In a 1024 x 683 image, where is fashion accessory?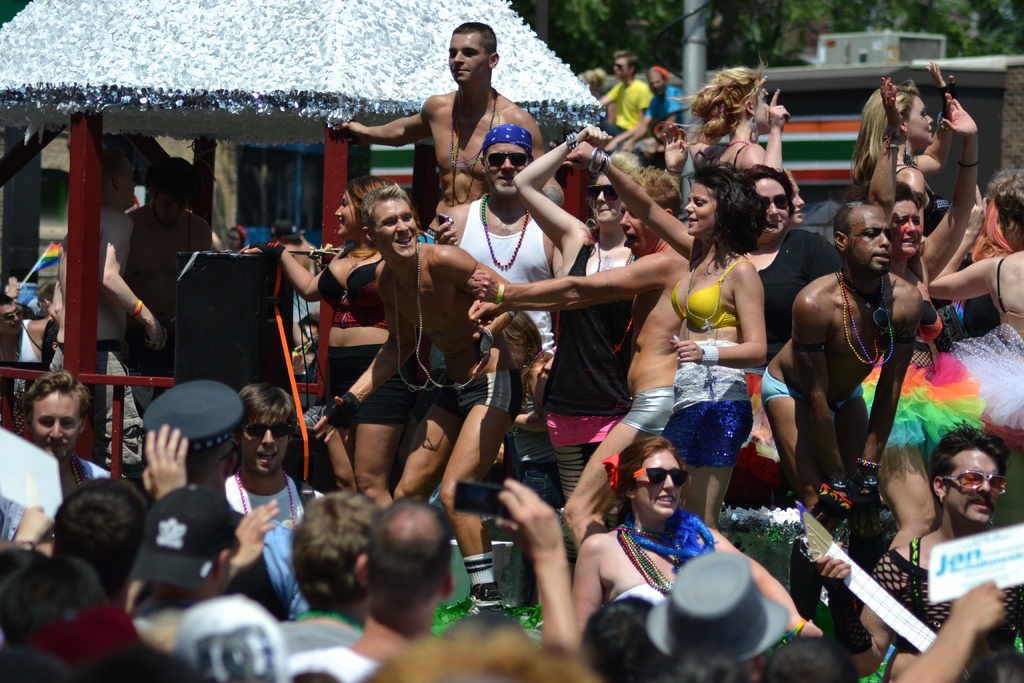
left=128, top=297, right=144, bottom=315.
